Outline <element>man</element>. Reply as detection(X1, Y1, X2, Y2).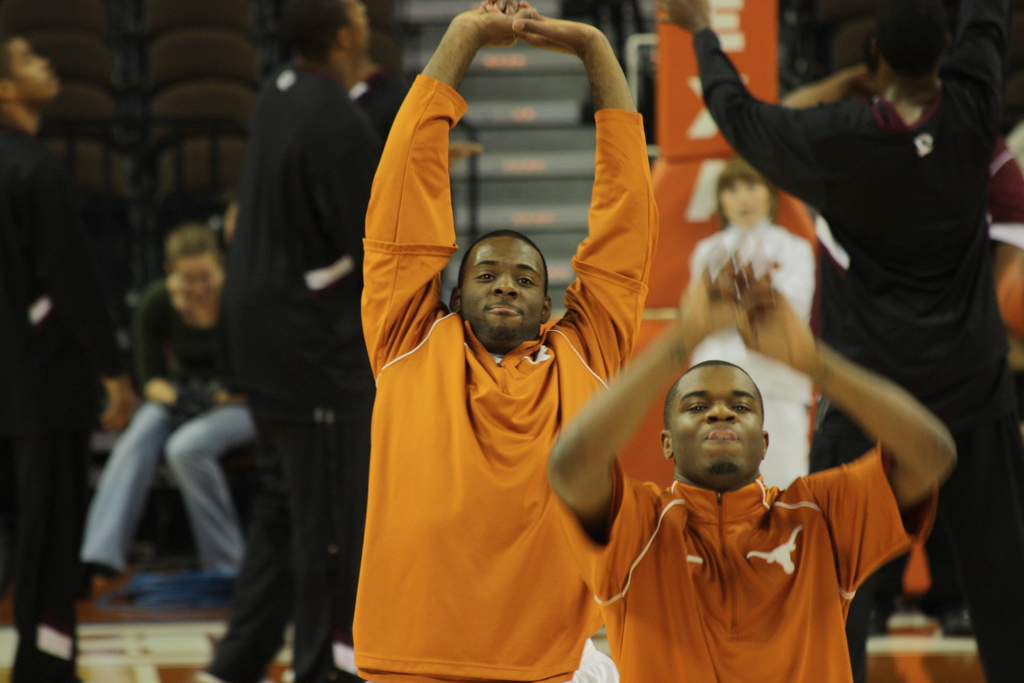
detection(545, 257, 956, 682).
